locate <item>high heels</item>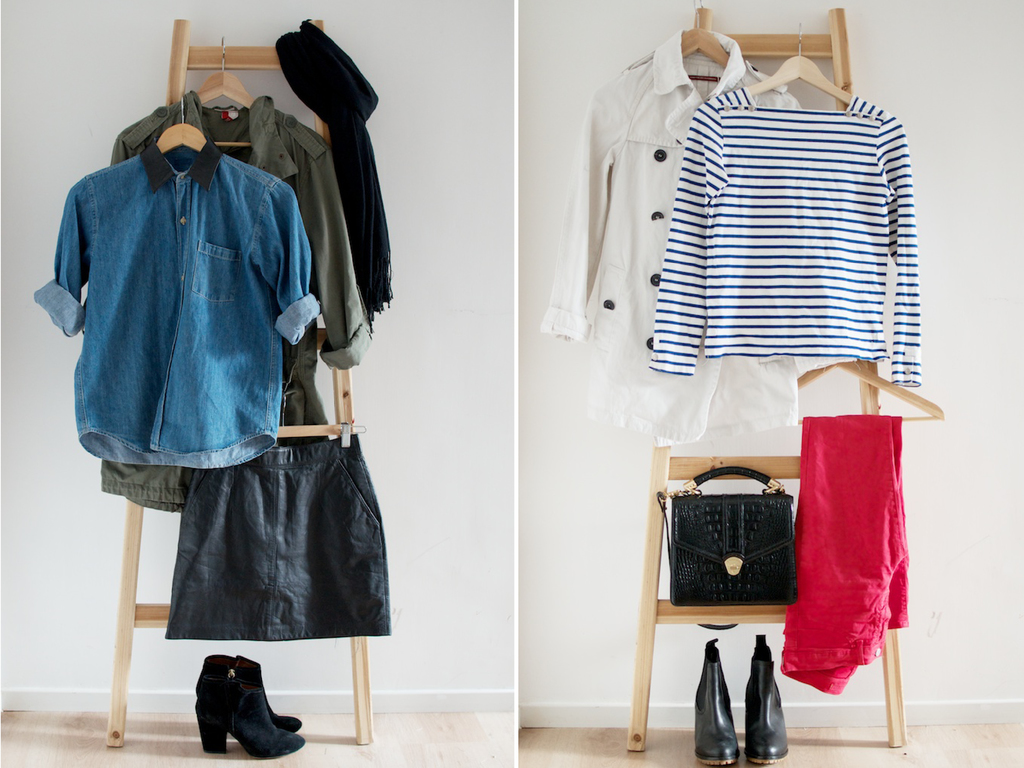
bbox=(191, 674, 304, 754)
